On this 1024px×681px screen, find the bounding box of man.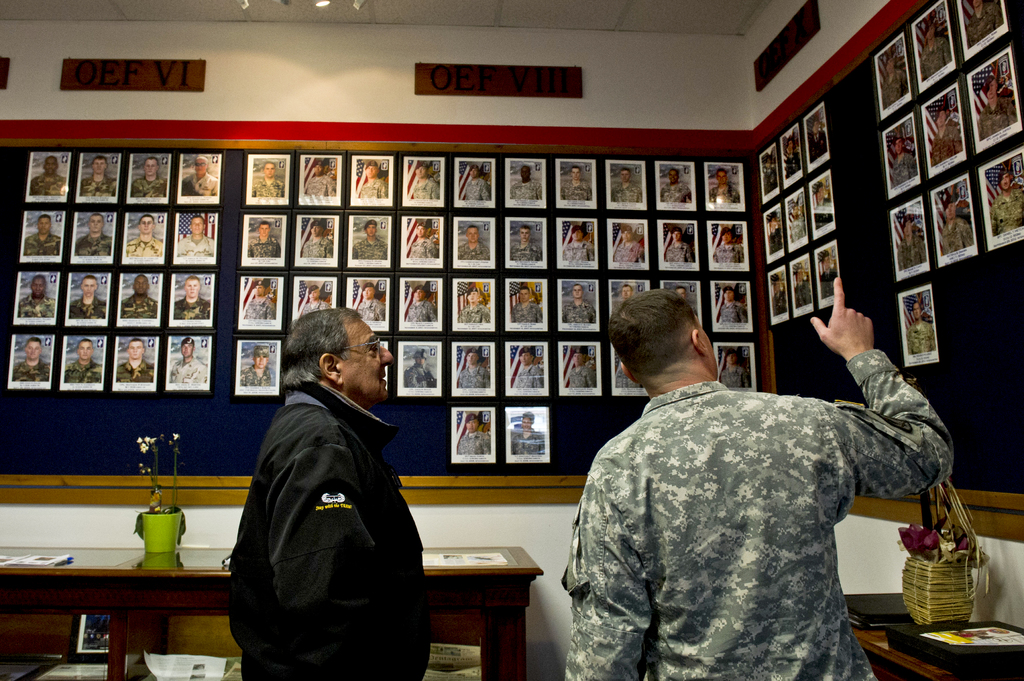
Bounding box: BBox(896, 211, 925, 269).
